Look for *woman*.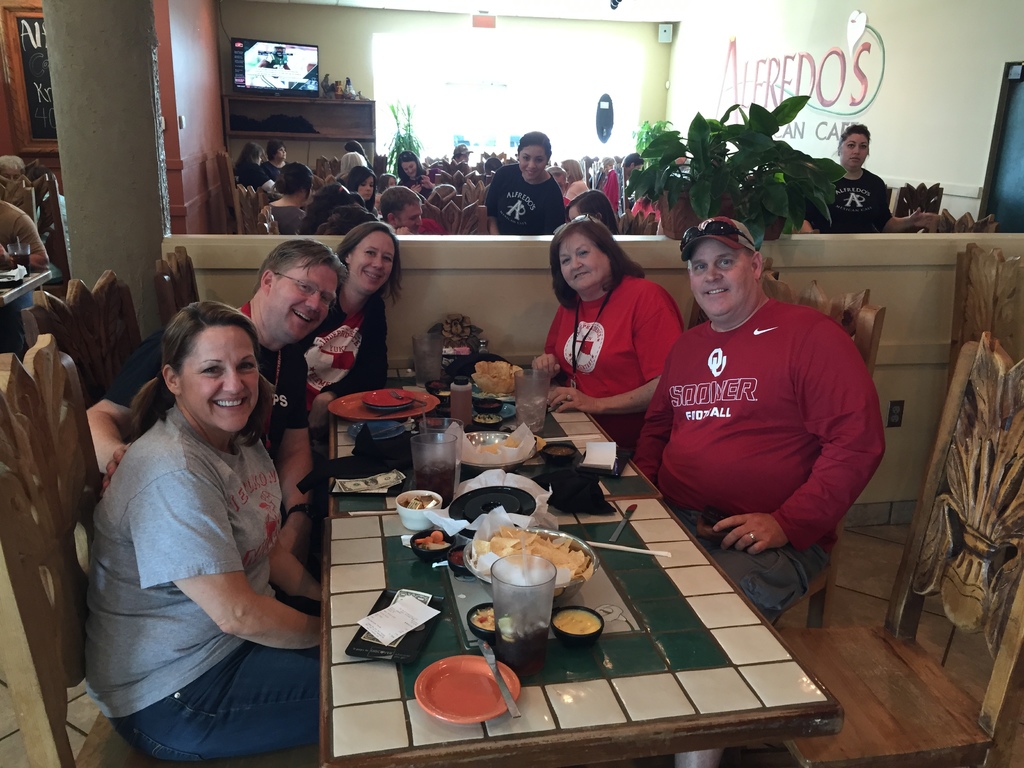
Found: l=230, t=140, r=278, b=200.
